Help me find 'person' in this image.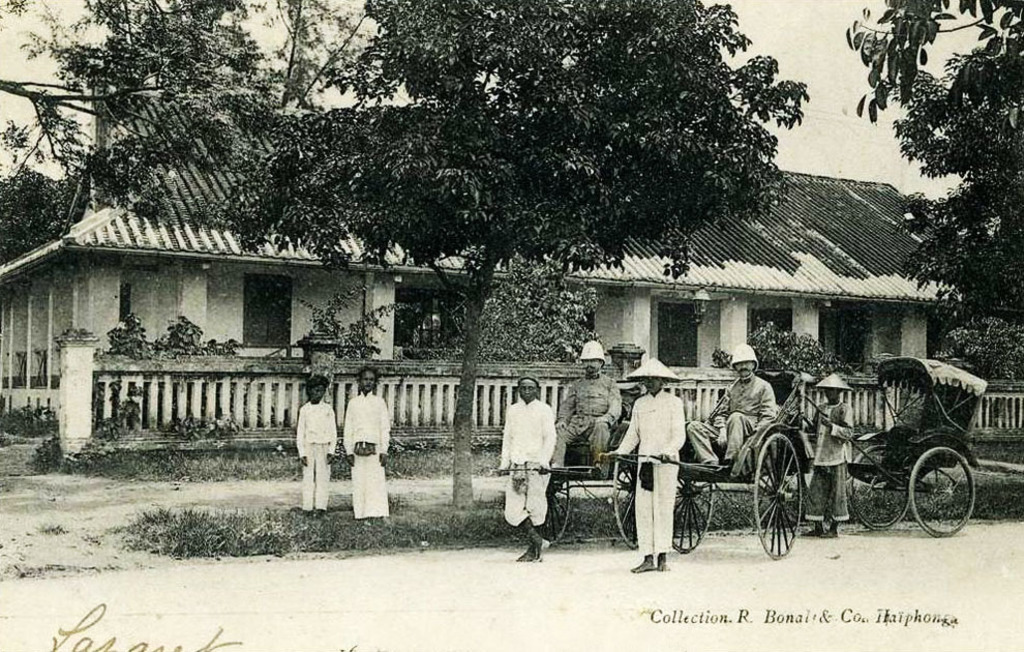
Found it: Rect(343, 367, 389, 515).
